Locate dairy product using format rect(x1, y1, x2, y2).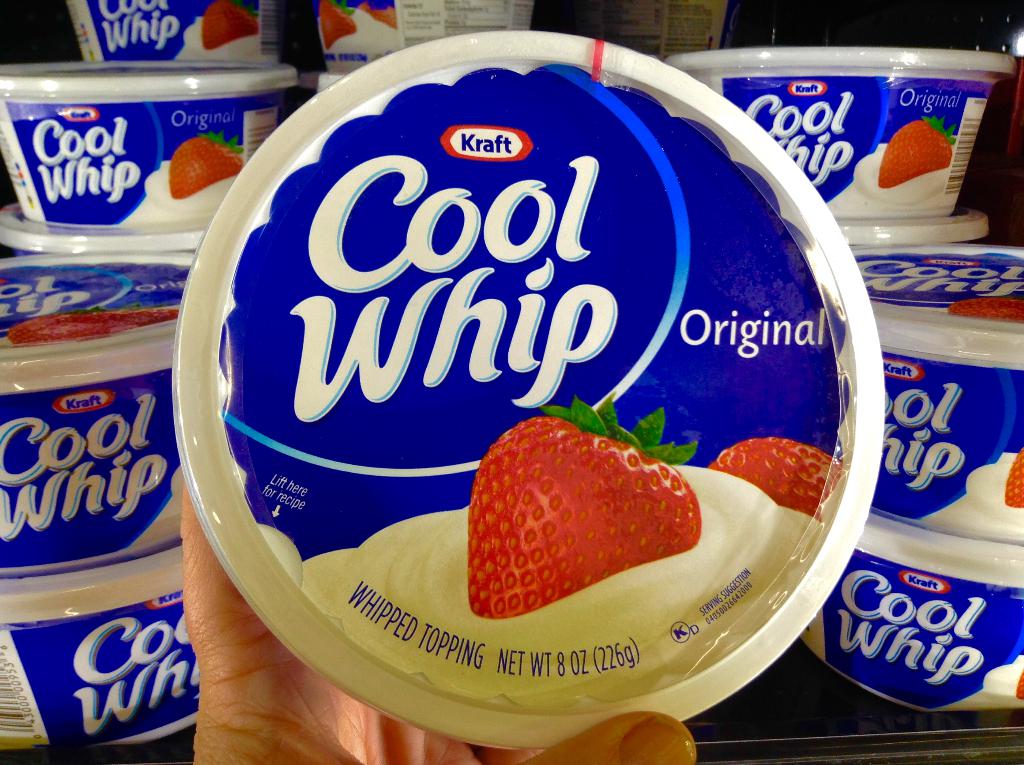
rect(0, 290, 212, 566).
